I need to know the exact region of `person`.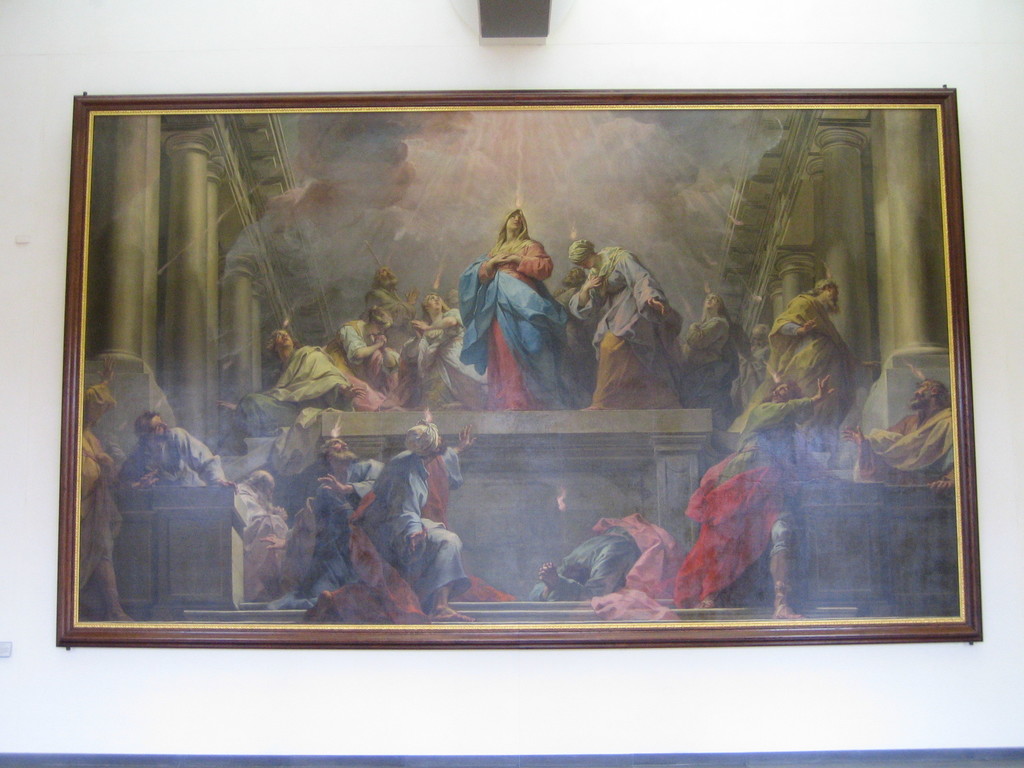
Region: crop(764, 275, 877, 449).
